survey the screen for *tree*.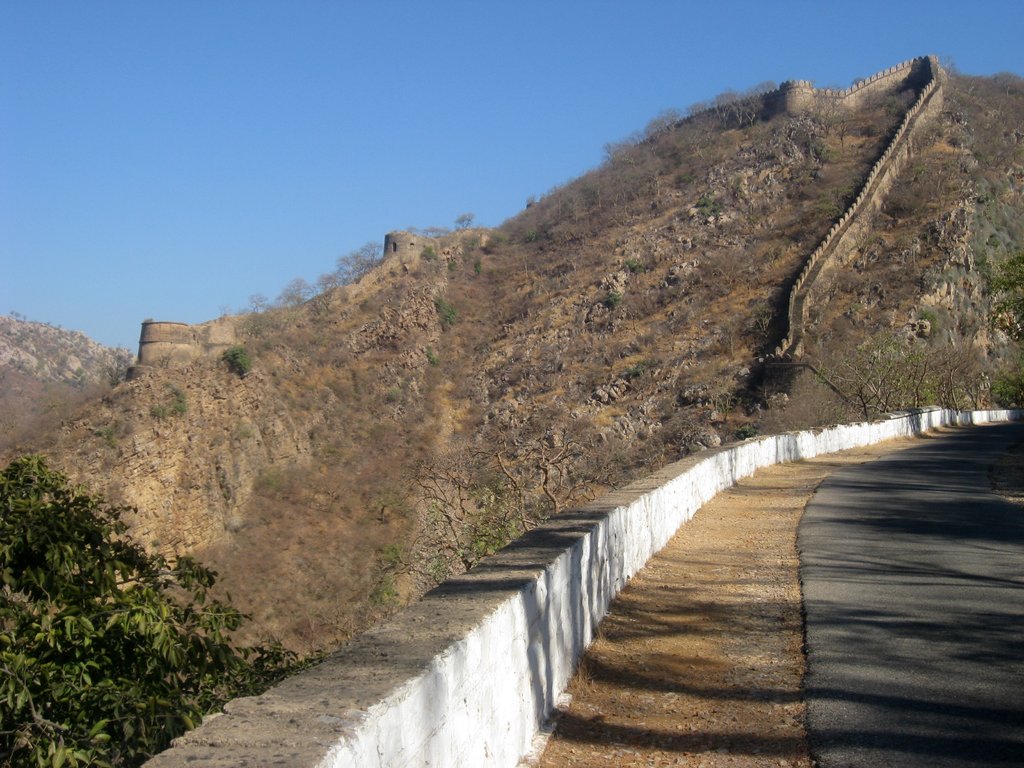
Survey found: 791 341 1020 418.
